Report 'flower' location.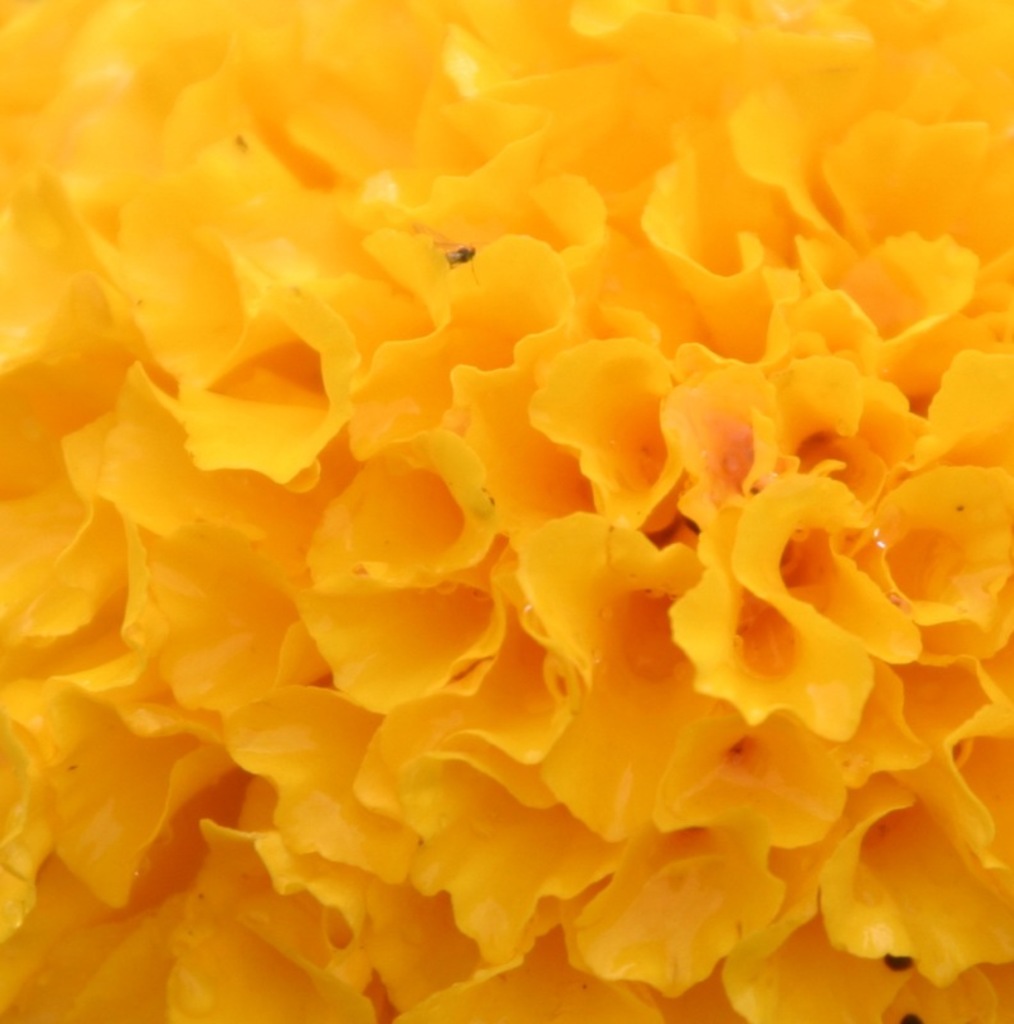
Report: pyautogui.locateOnScreen(0, 5, 978, 1023).
